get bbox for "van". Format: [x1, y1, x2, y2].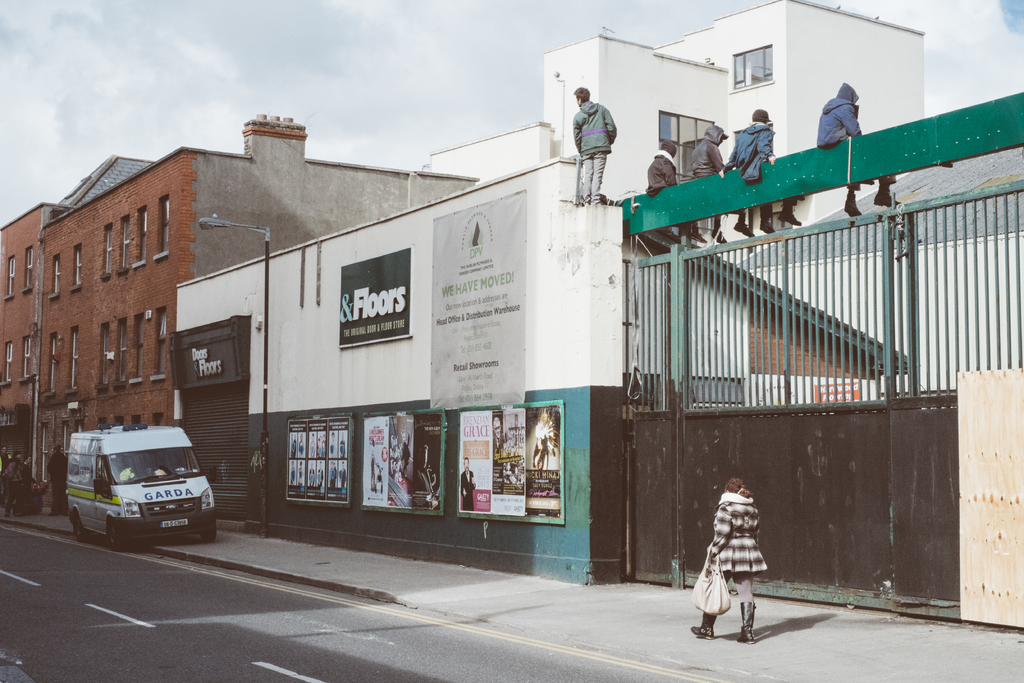
[65, 420, 215, 554].
